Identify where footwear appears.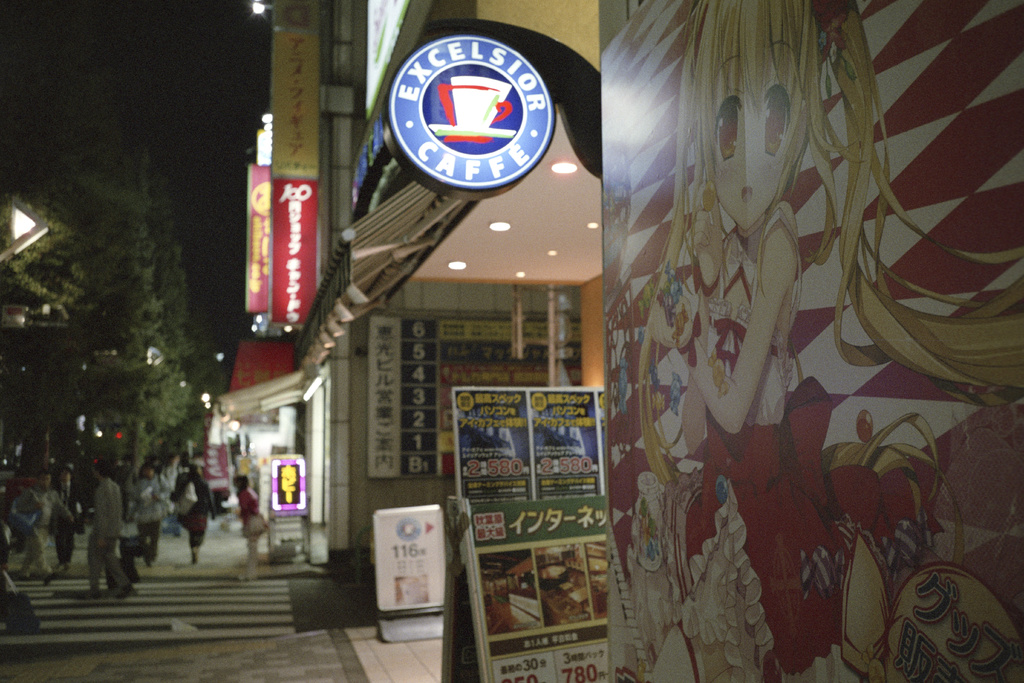
Appears at bbox=[47, 568, 58, 587].
